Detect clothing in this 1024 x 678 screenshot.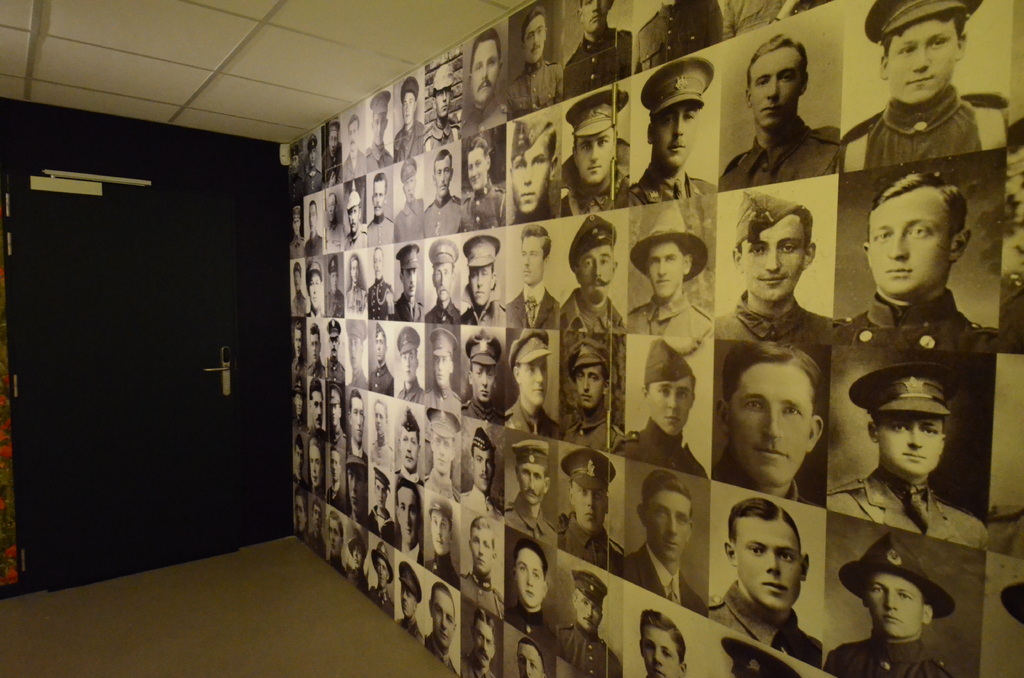
Detection: x1=371 y1=583 x2=397 y2=617.
